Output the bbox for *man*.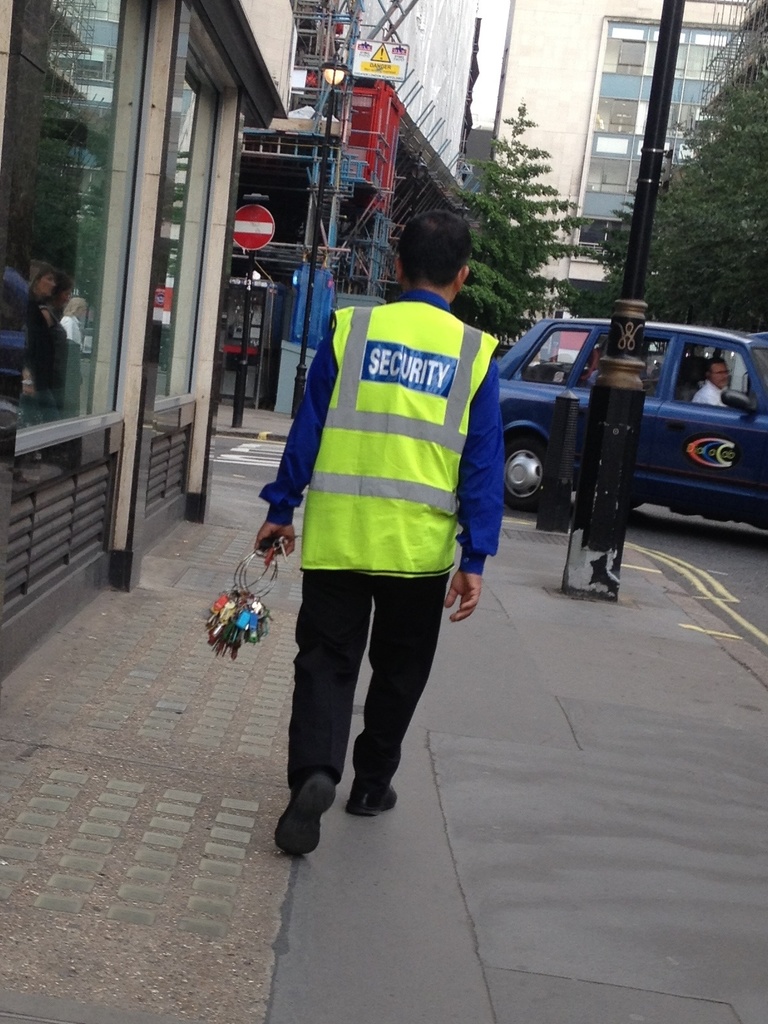
BBox(257, 202, 522, 866).
